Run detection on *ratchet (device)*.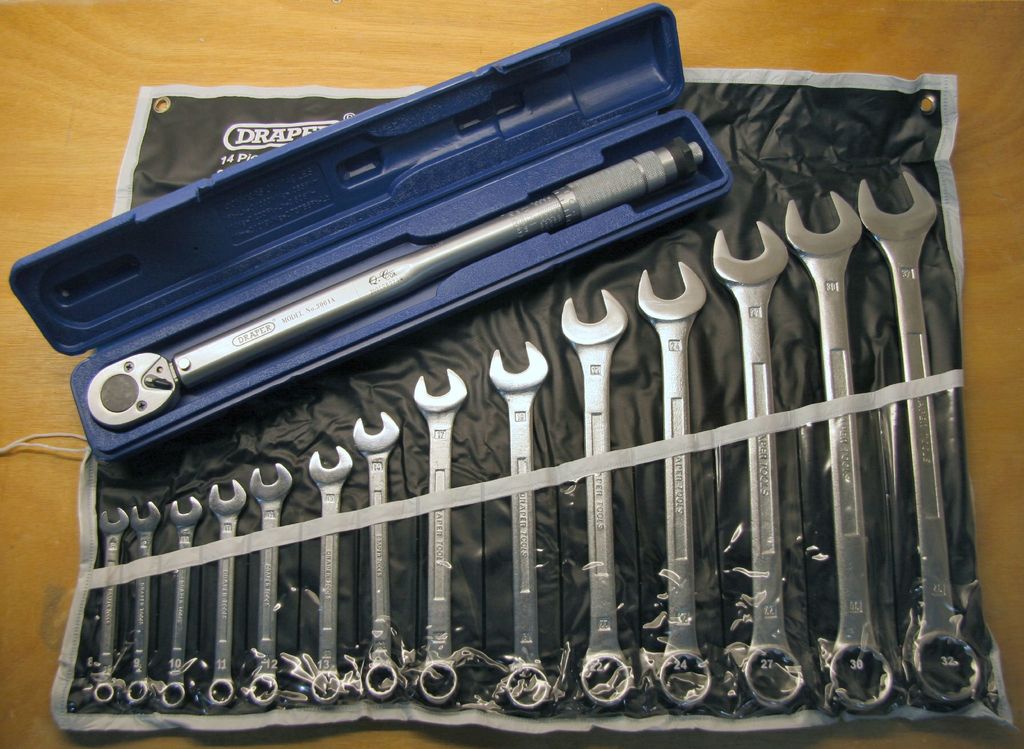
Result: detection(778, 188, 902, 714).
